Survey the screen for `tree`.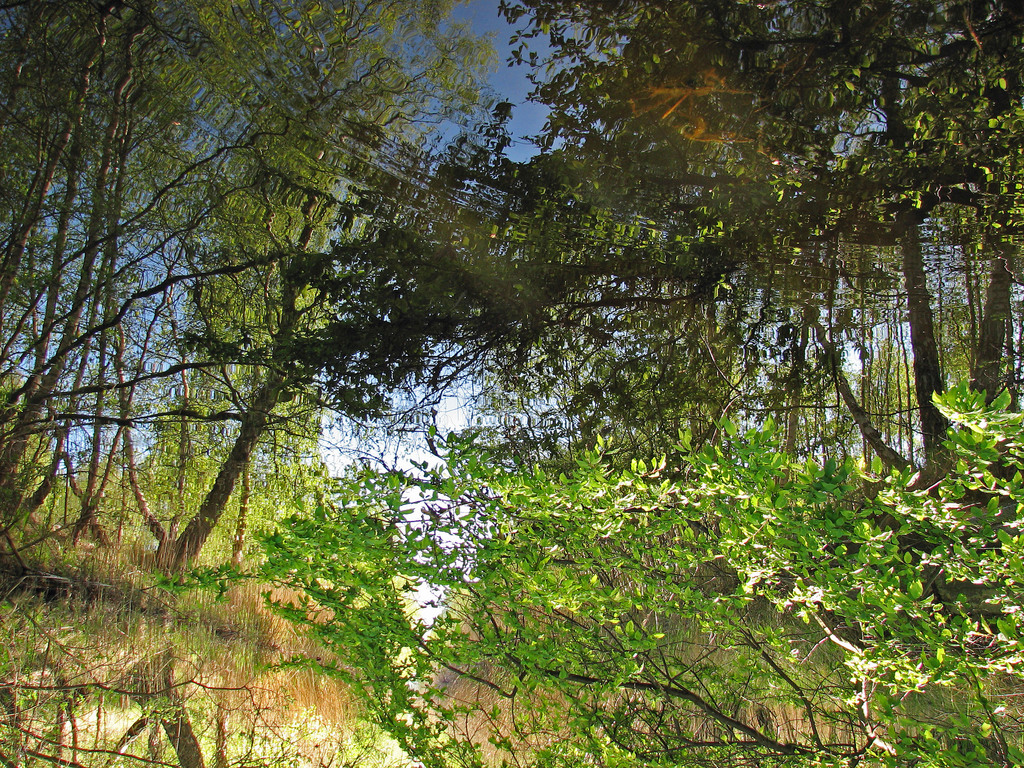
Survey found: 265:0:1023:500.
